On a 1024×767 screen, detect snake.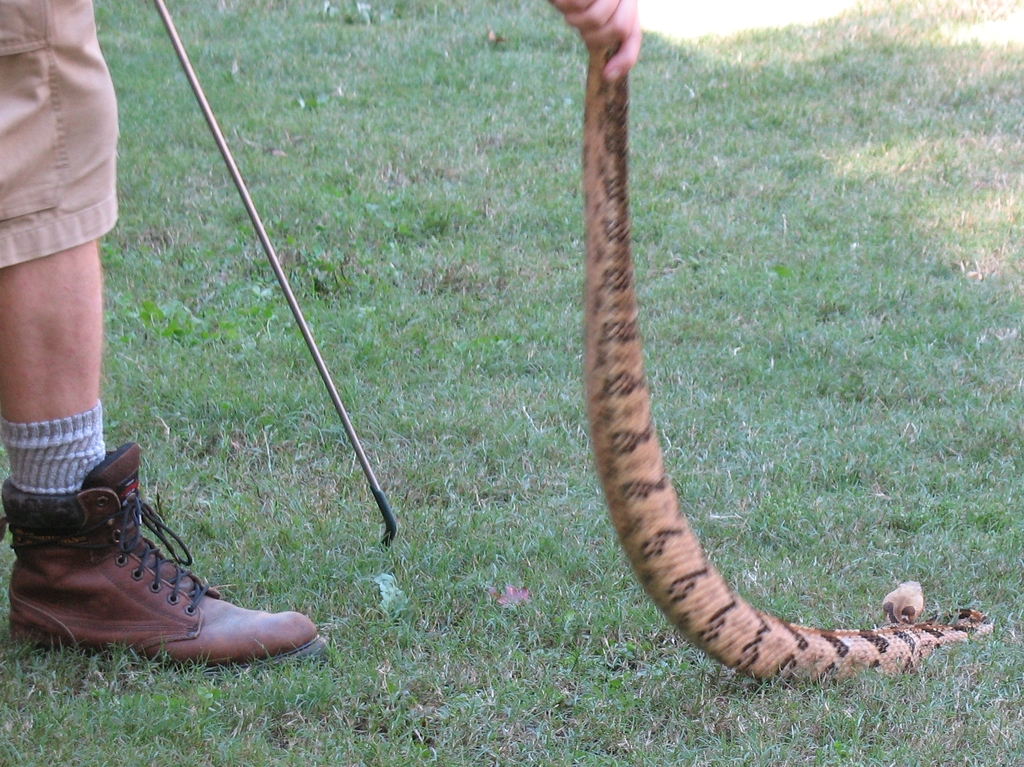
[left=582, top=51, right=1002, bottom=683].
